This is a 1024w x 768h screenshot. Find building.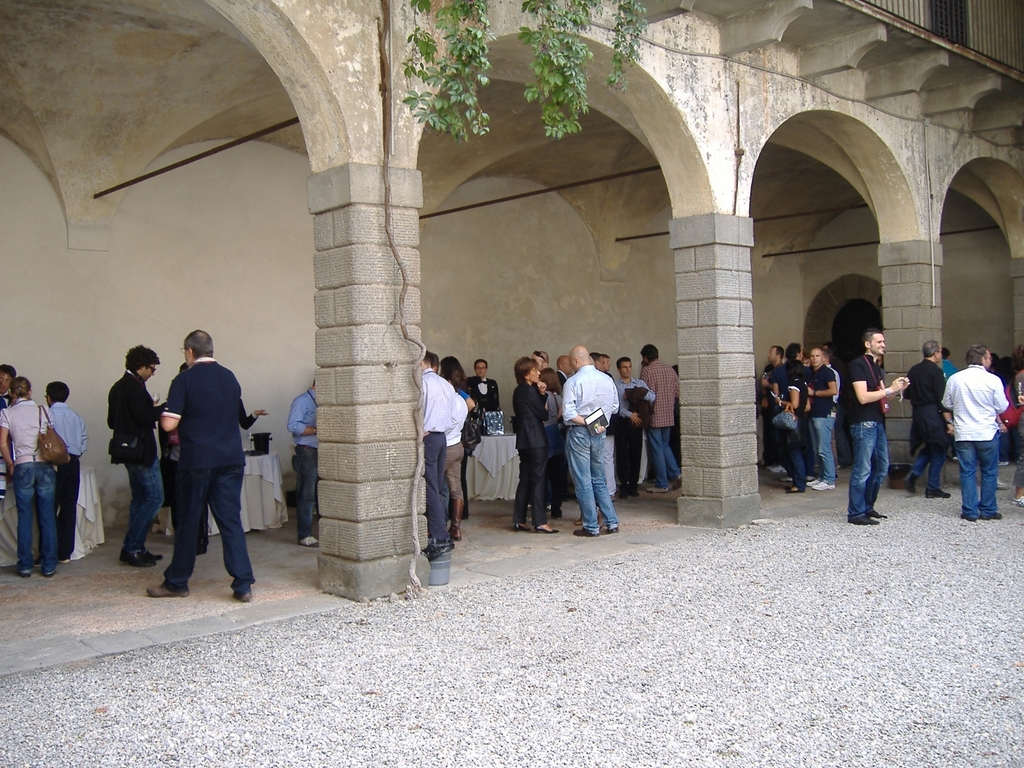
Bounding box: <box>0,0,1023,603</box>.
